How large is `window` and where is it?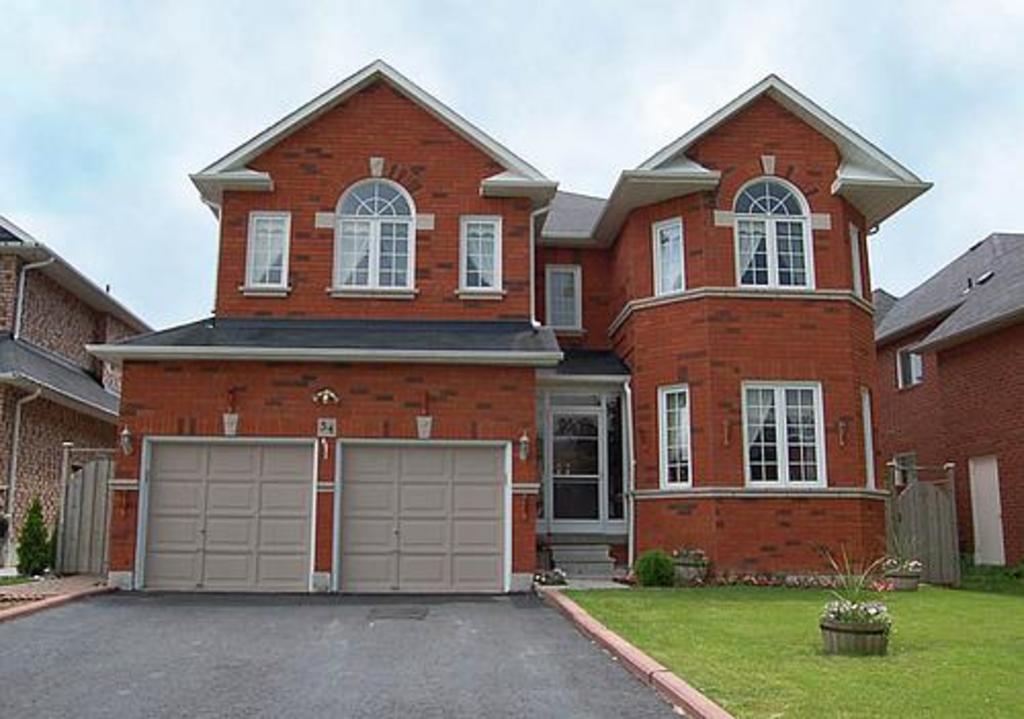
Bounding box: bbox(547, 262, 590, 334).
